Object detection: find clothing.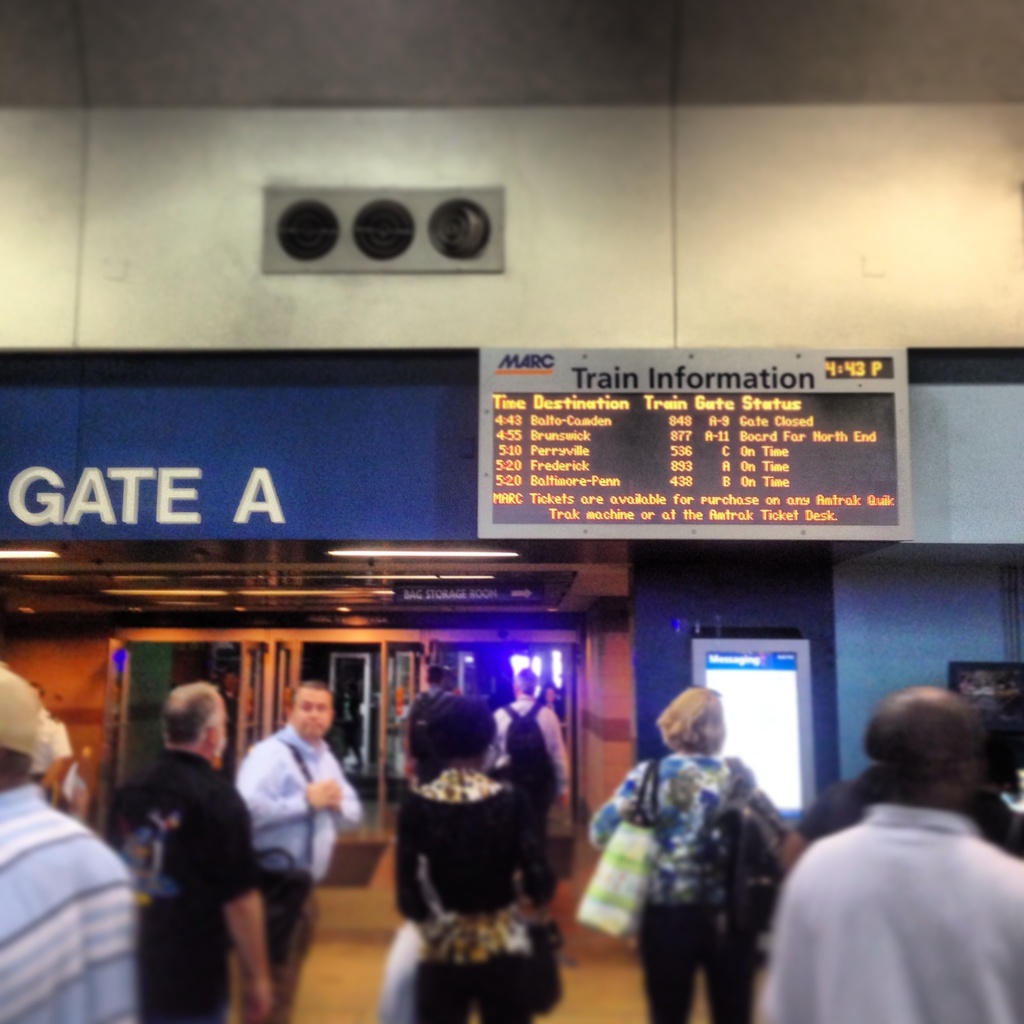
(x1=497, y1=698, x2=576, y2=828).
